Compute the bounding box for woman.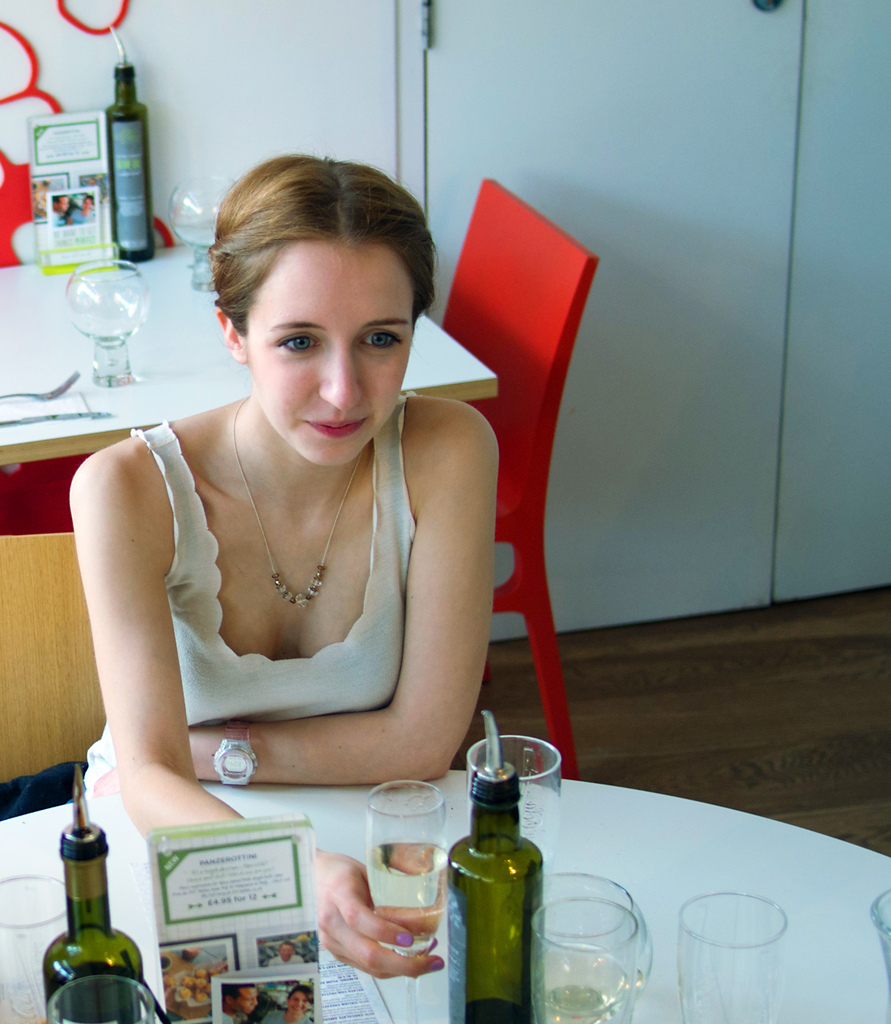
<bbox>259, 984, 314, 1023</bbox>.
